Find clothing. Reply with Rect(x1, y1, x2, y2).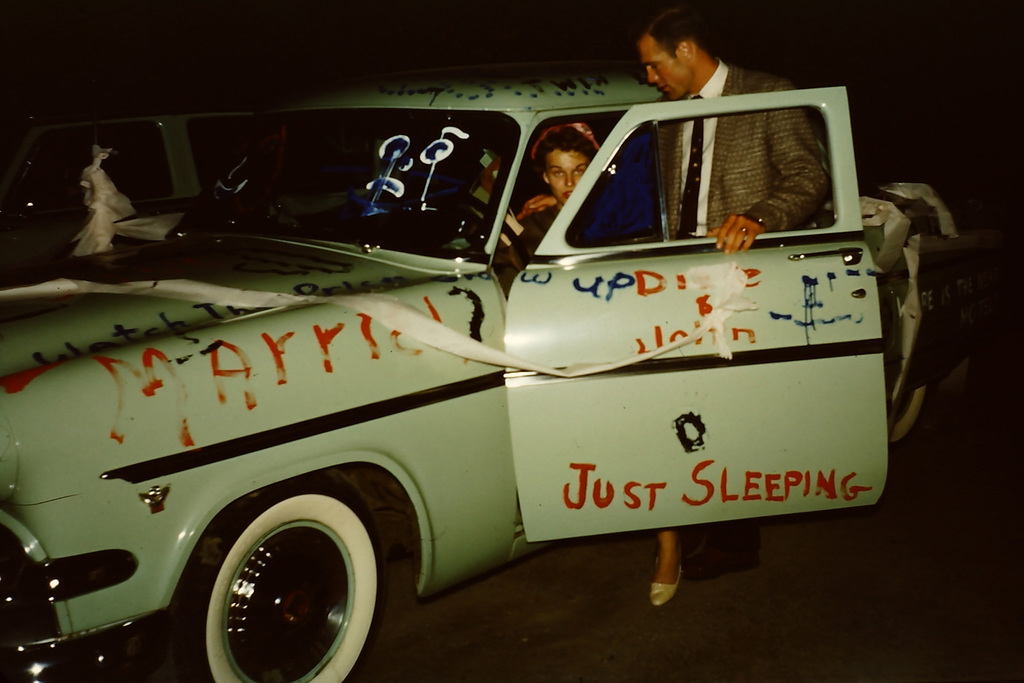
Rect(655, 58, 830, 242).
